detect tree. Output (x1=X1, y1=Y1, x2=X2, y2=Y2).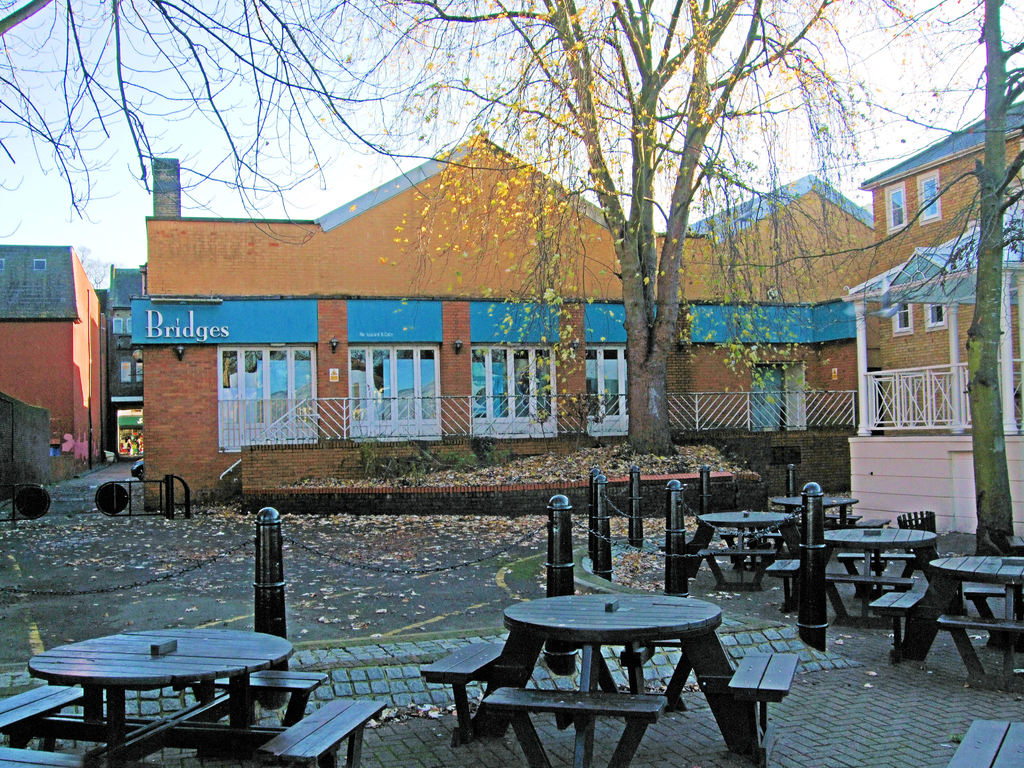
(x1=527, y1=25, x2=814, y2=507).
